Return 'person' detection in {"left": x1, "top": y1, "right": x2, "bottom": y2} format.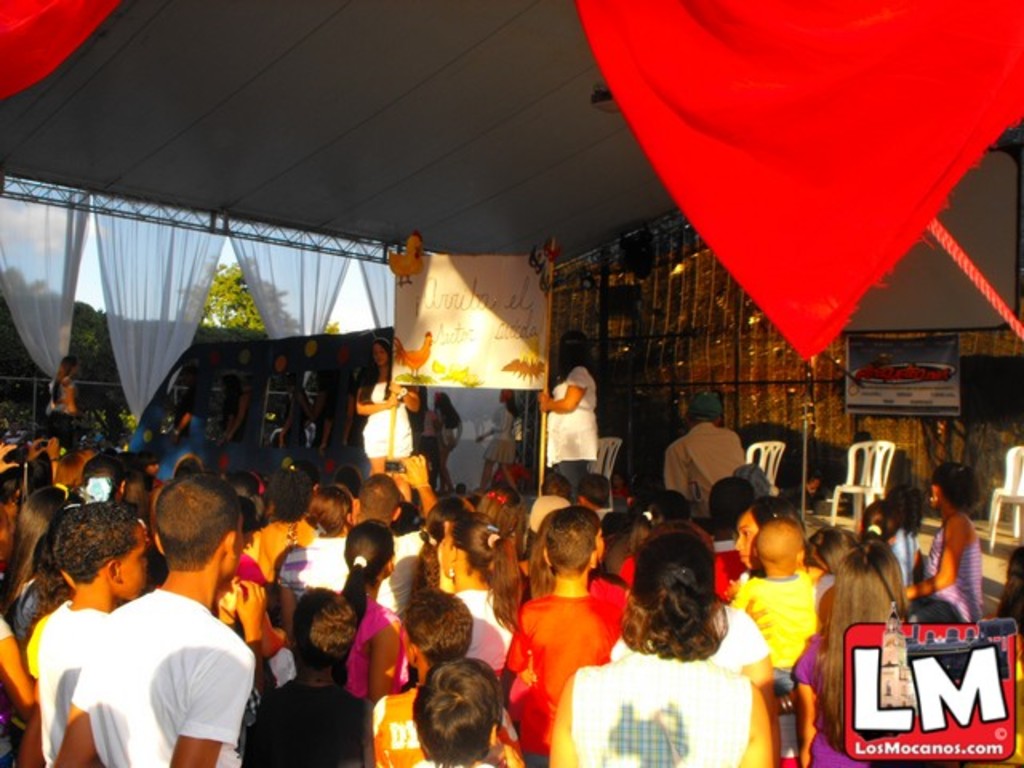
{"left": 453, "top": 515, "right": 517, "bottom": 691}.
